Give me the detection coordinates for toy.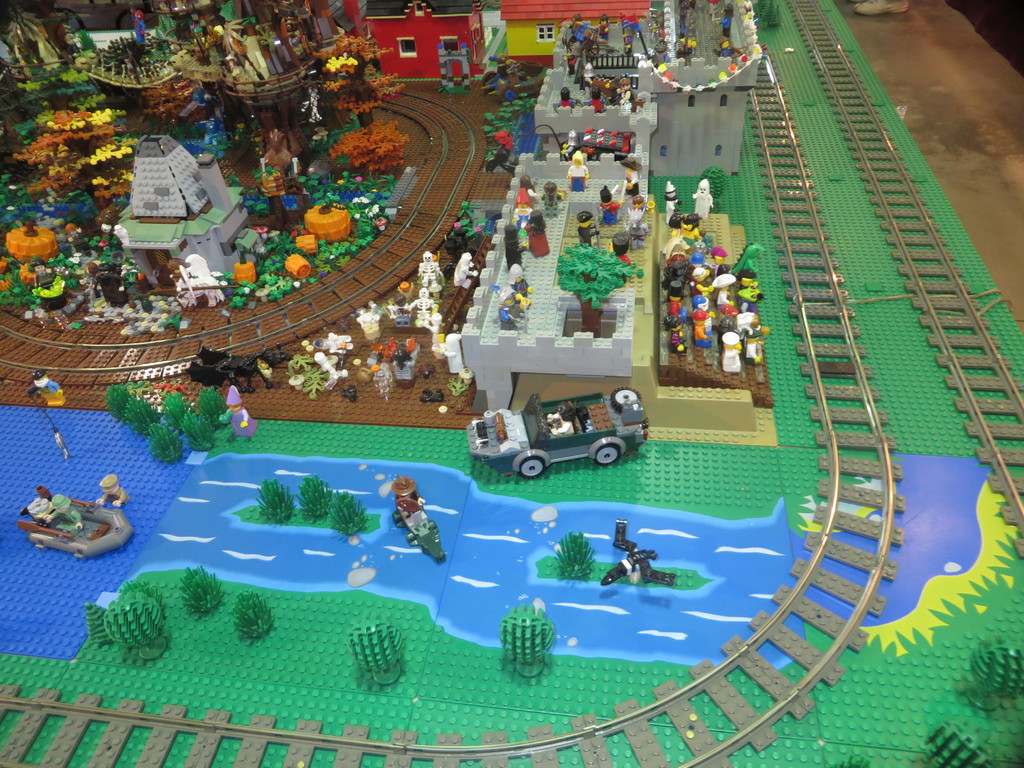
Rect(589, 89, 603, 114).
